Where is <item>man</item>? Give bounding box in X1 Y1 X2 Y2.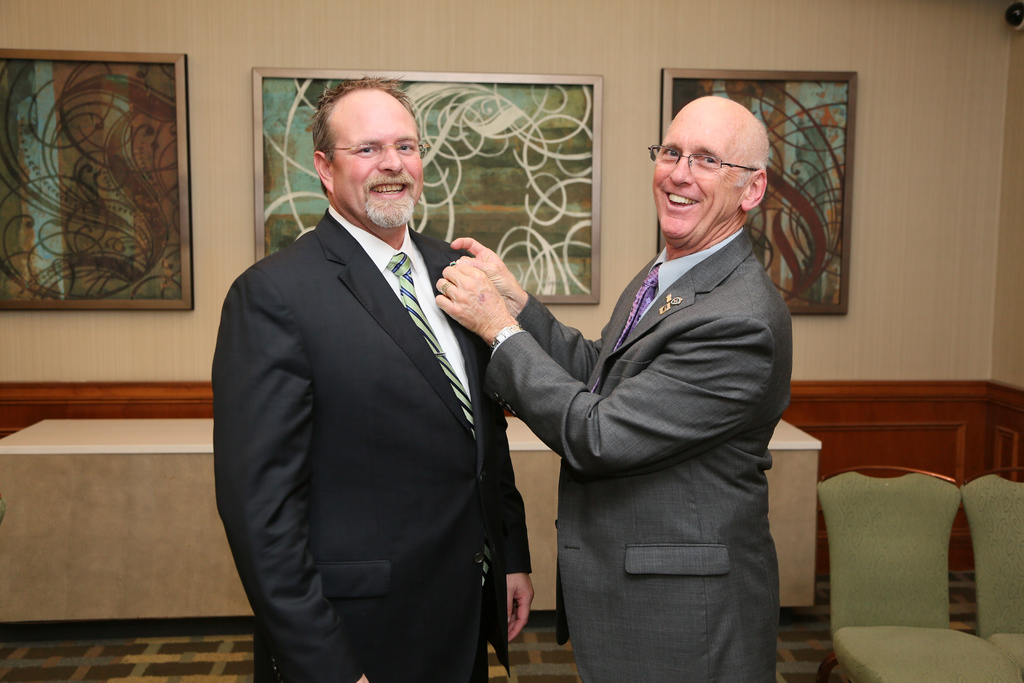
488 96 801 677.
